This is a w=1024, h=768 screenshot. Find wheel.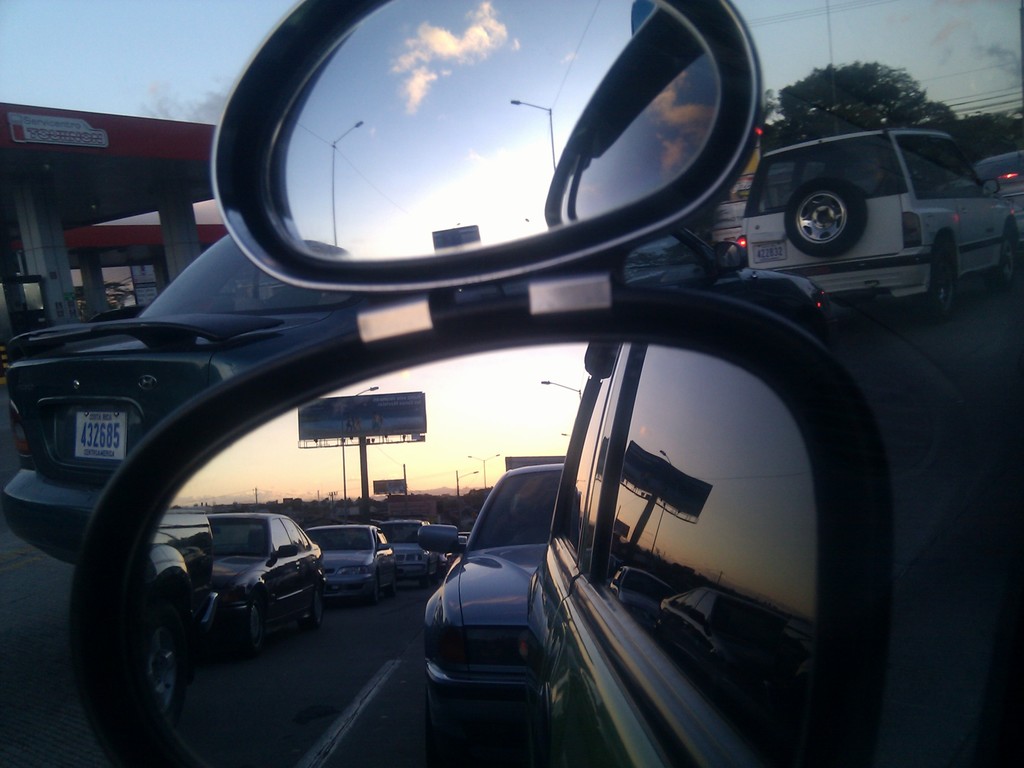
Bounding box: pyautogui.locateOnScreen(783, 170, 866, 257).
